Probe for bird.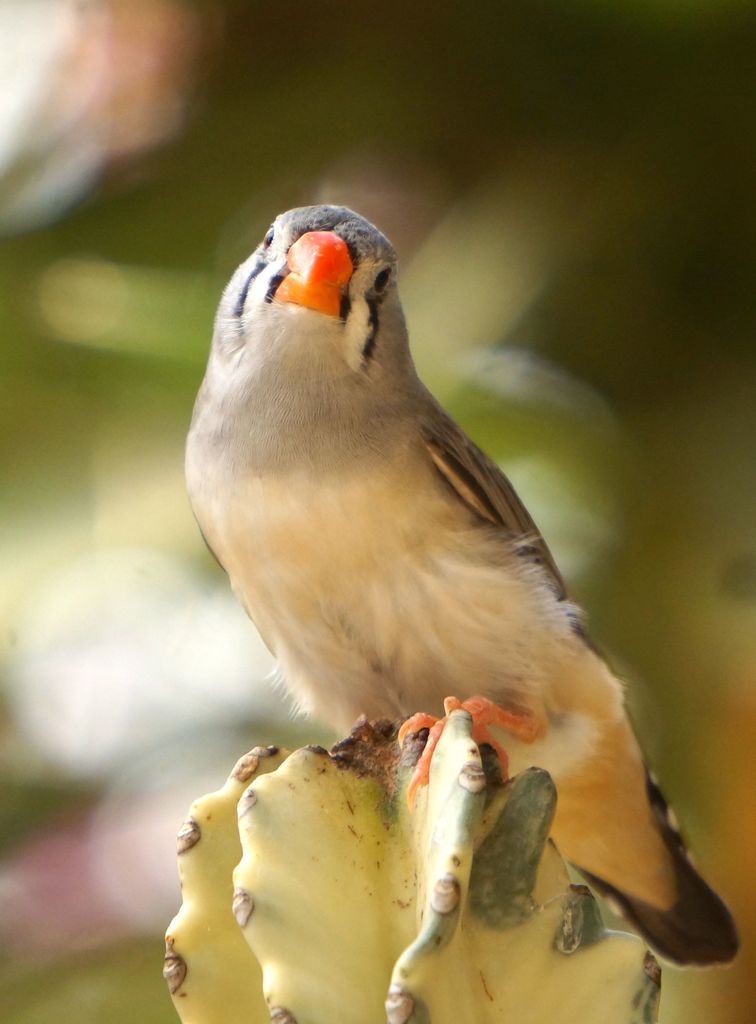
Probe result: box(183, 205, 710, 950).
